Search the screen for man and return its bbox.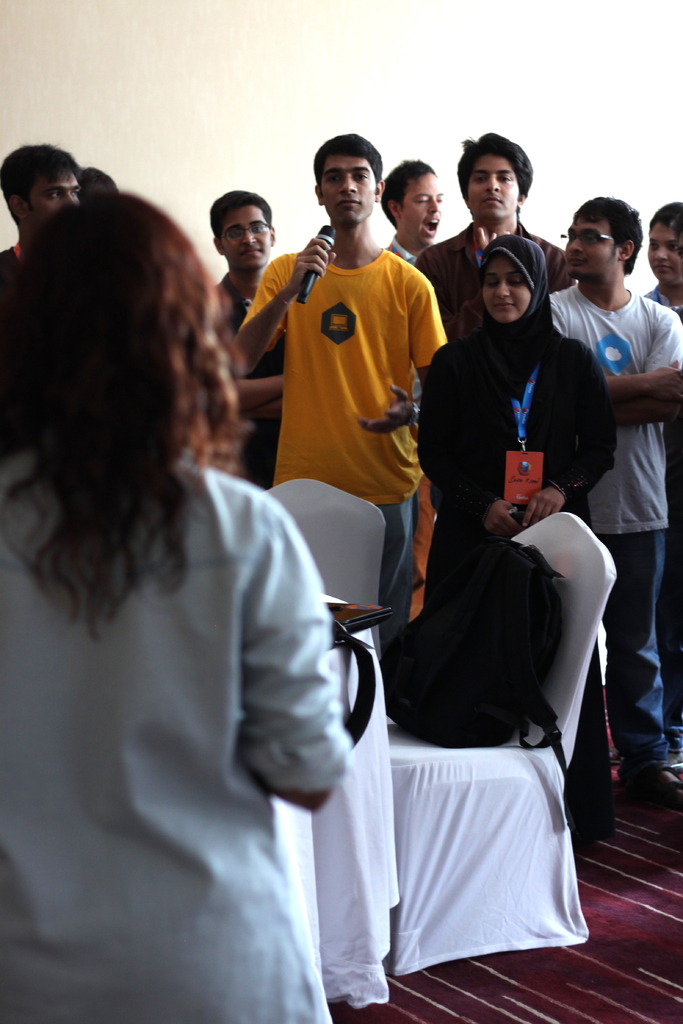
Found: {"left": 630, "top": 206, "right": 682, "bottom": 746}.
